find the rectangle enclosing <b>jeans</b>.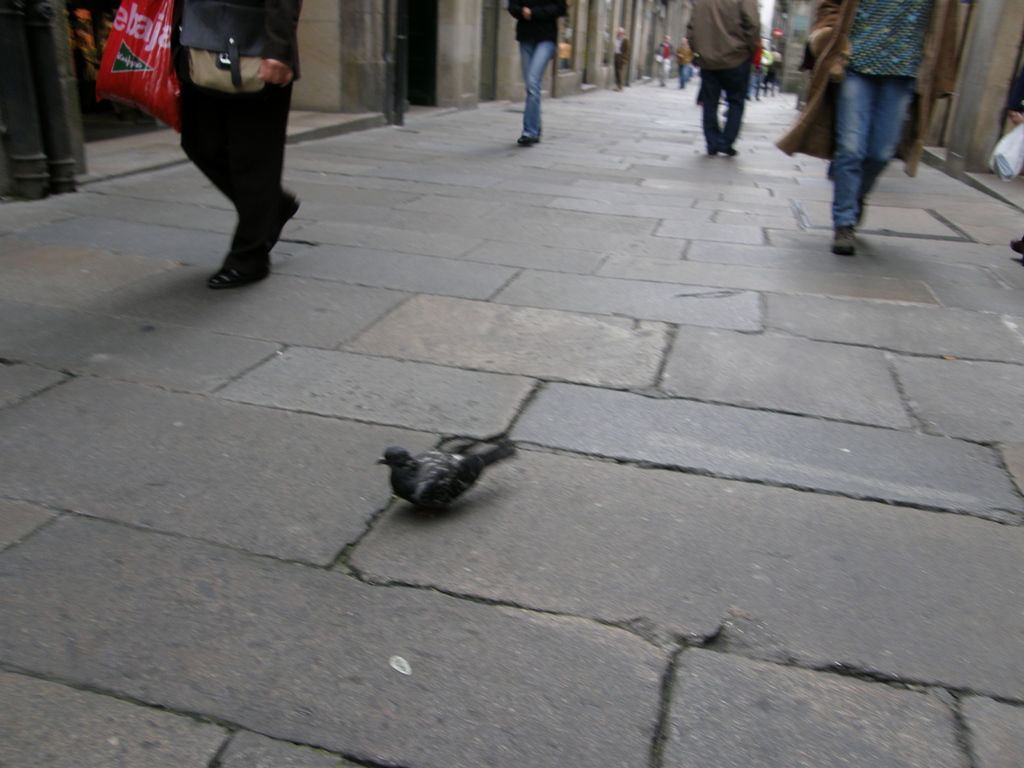
BBox(826, 54, 915, 225).
